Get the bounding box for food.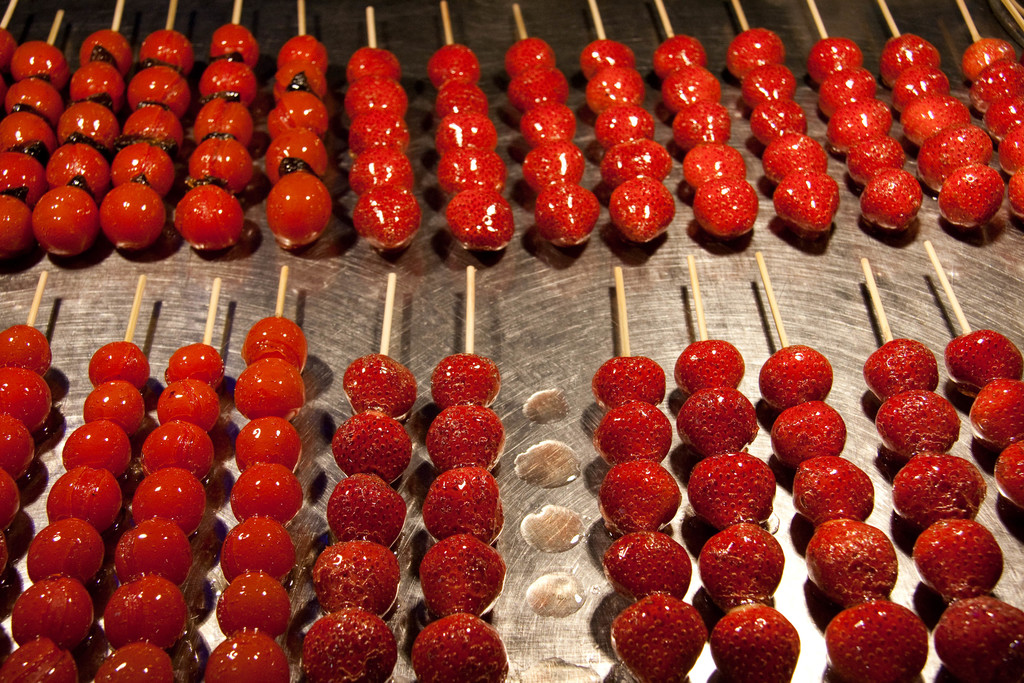
[left=315, top=537, right=400, bottom=613].
